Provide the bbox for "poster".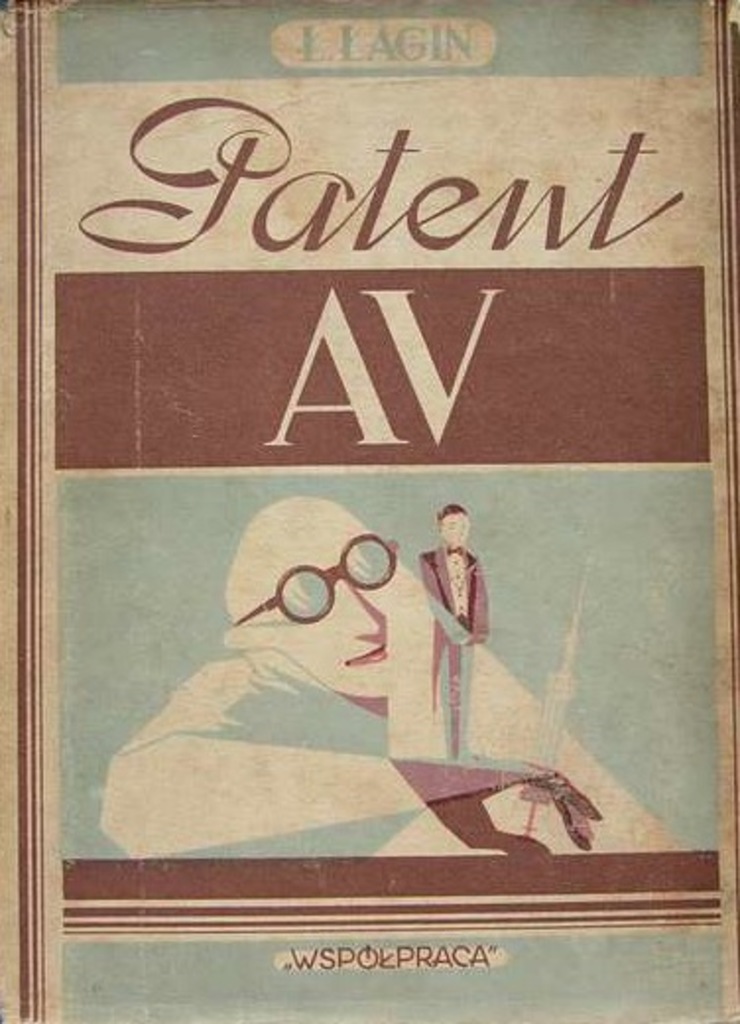
select_region(0, 0, 738, 1022).
